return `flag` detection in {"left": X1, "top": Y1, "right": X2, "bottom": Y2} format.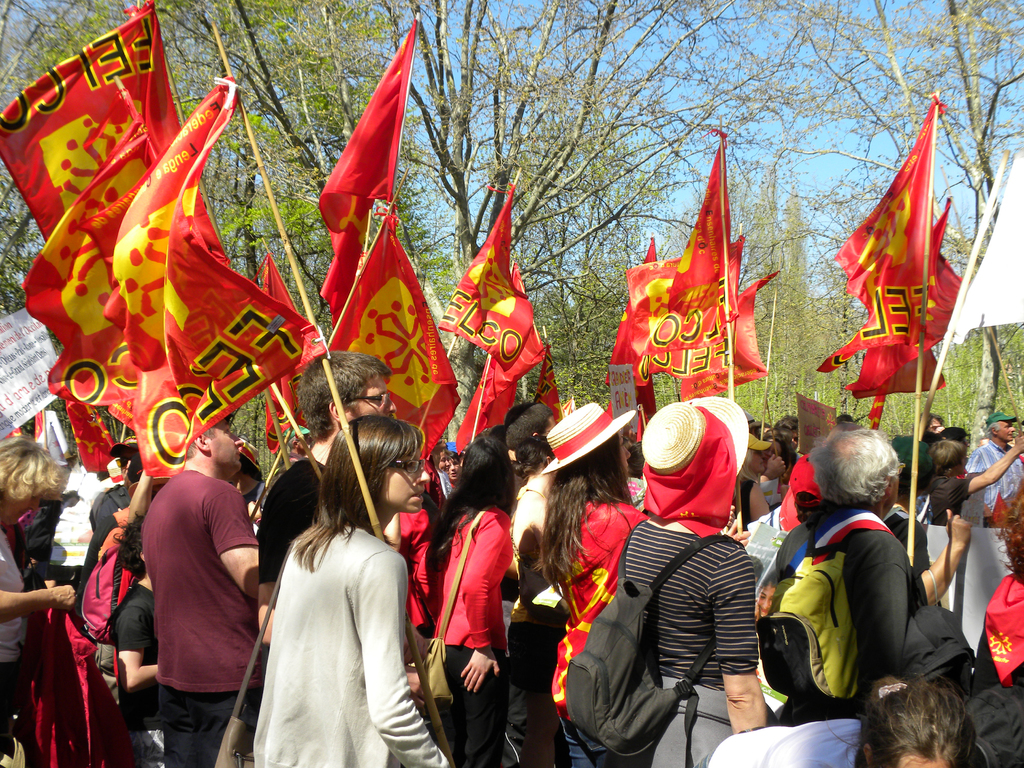
{"left": 104, "top": 68, "right": 333, "bottom": 481}.
